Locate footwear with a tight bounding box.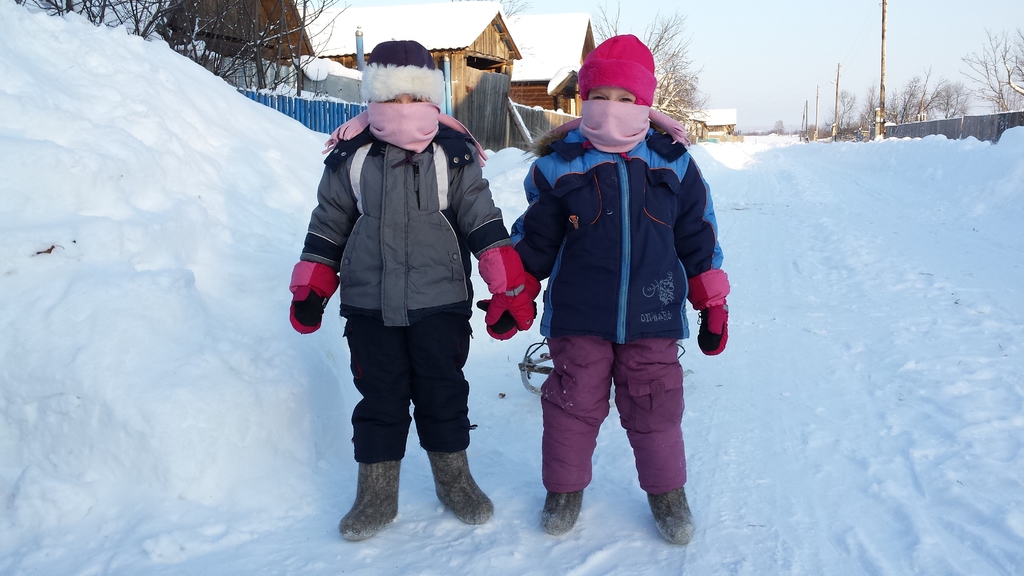
(x1=541, y1=493, x2=584, y2=536).
